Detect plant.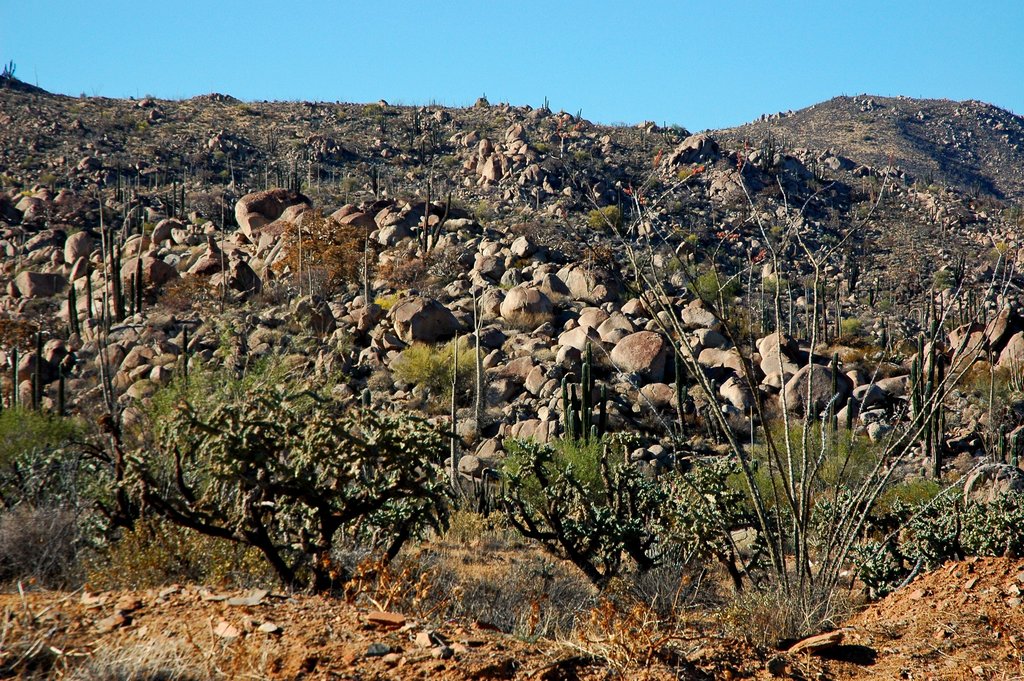
Detected at crop(980, 476, 1023, 561).
